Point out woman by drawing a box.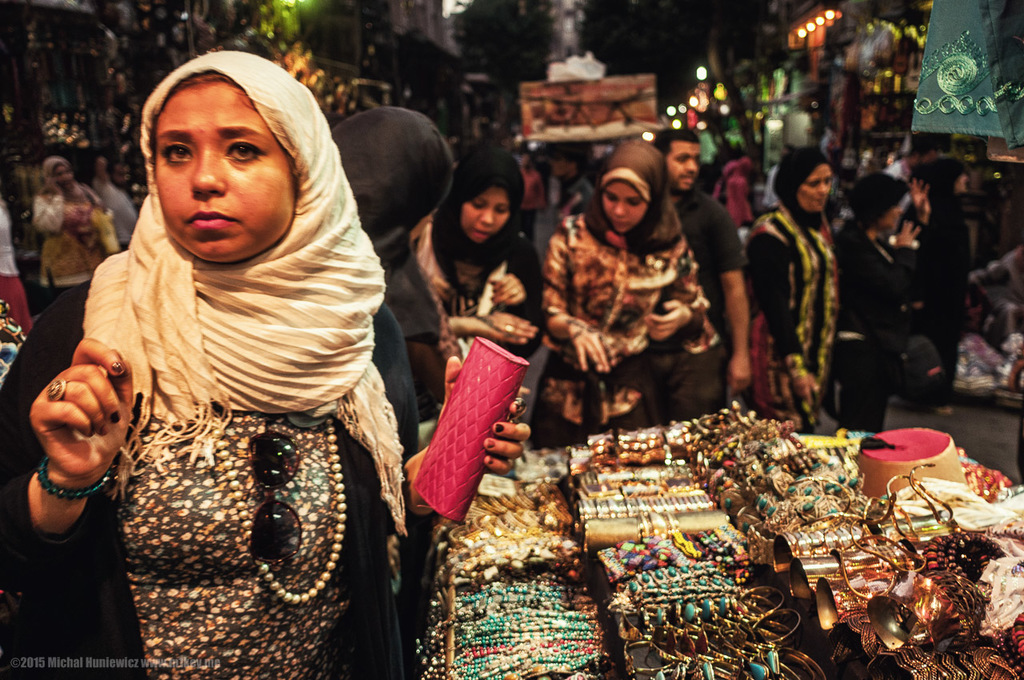
box=[535, 139, 721, 458].
